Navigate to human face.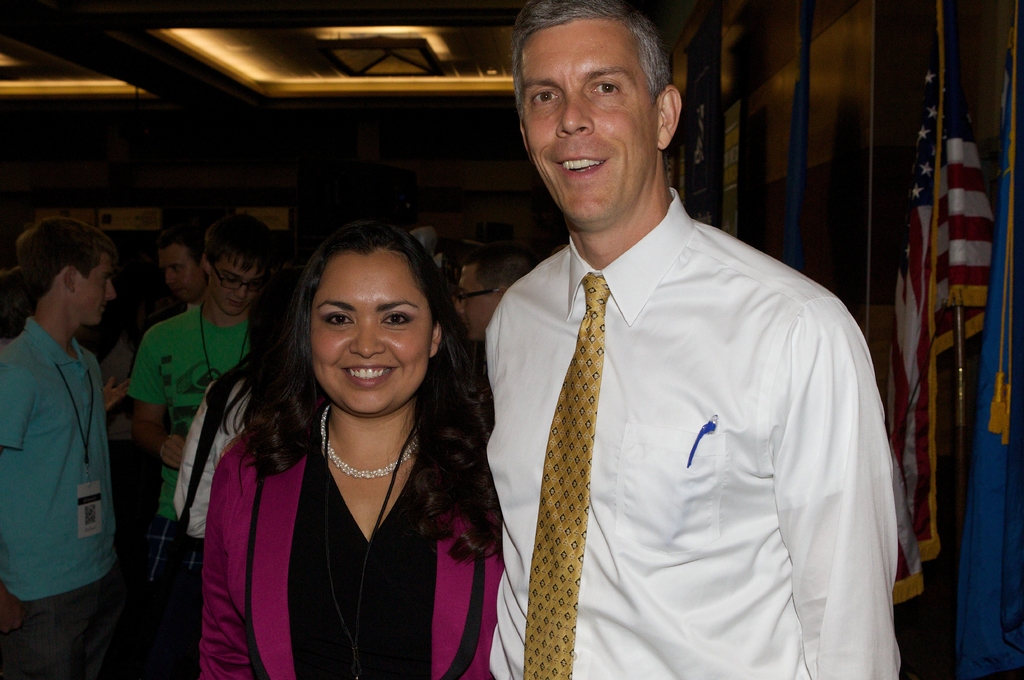
Navigation target: bbox=[452, 261, 500, 341].
